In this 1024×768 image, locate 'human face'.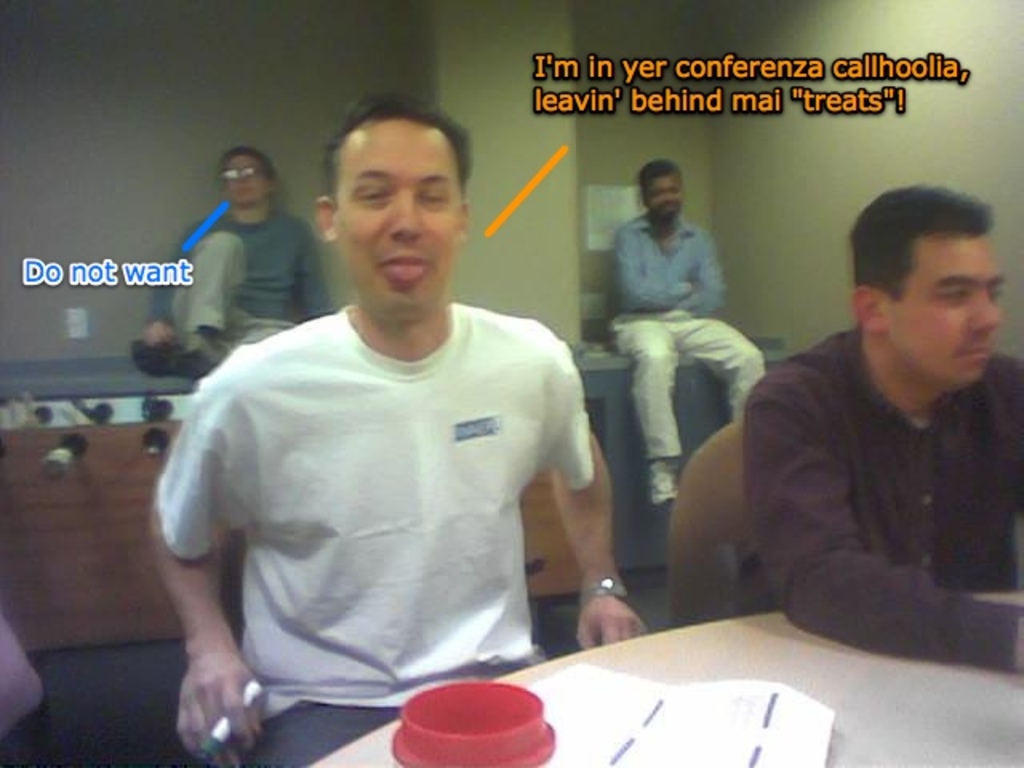
Bounding box: 888, 237, 1003, 386.
